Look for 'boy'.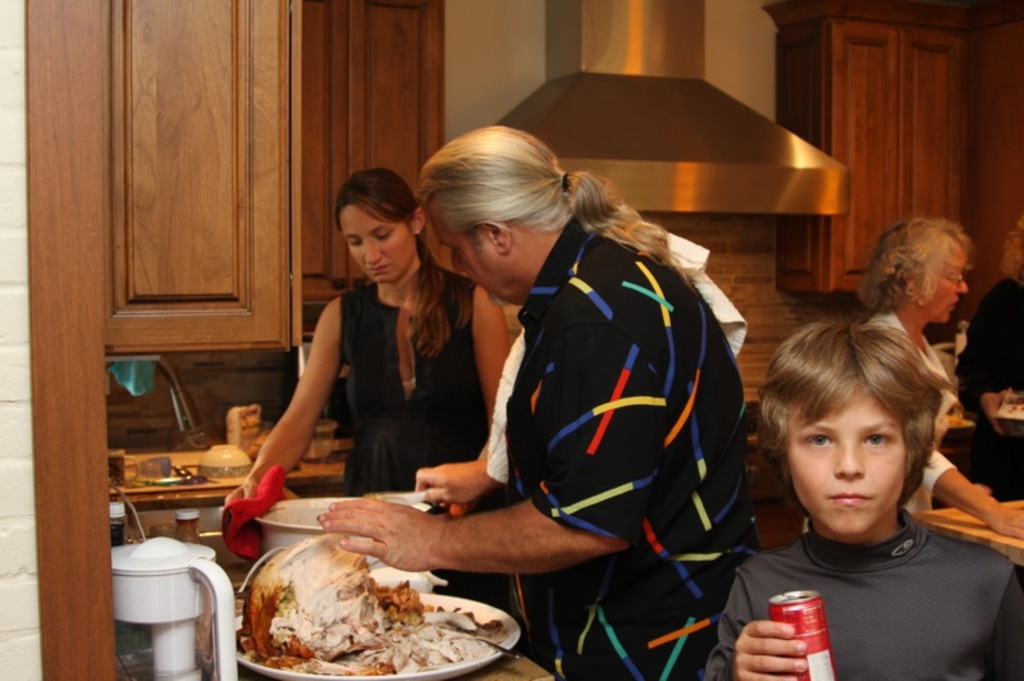
Found: detection(722, 297, 1000, 669).
